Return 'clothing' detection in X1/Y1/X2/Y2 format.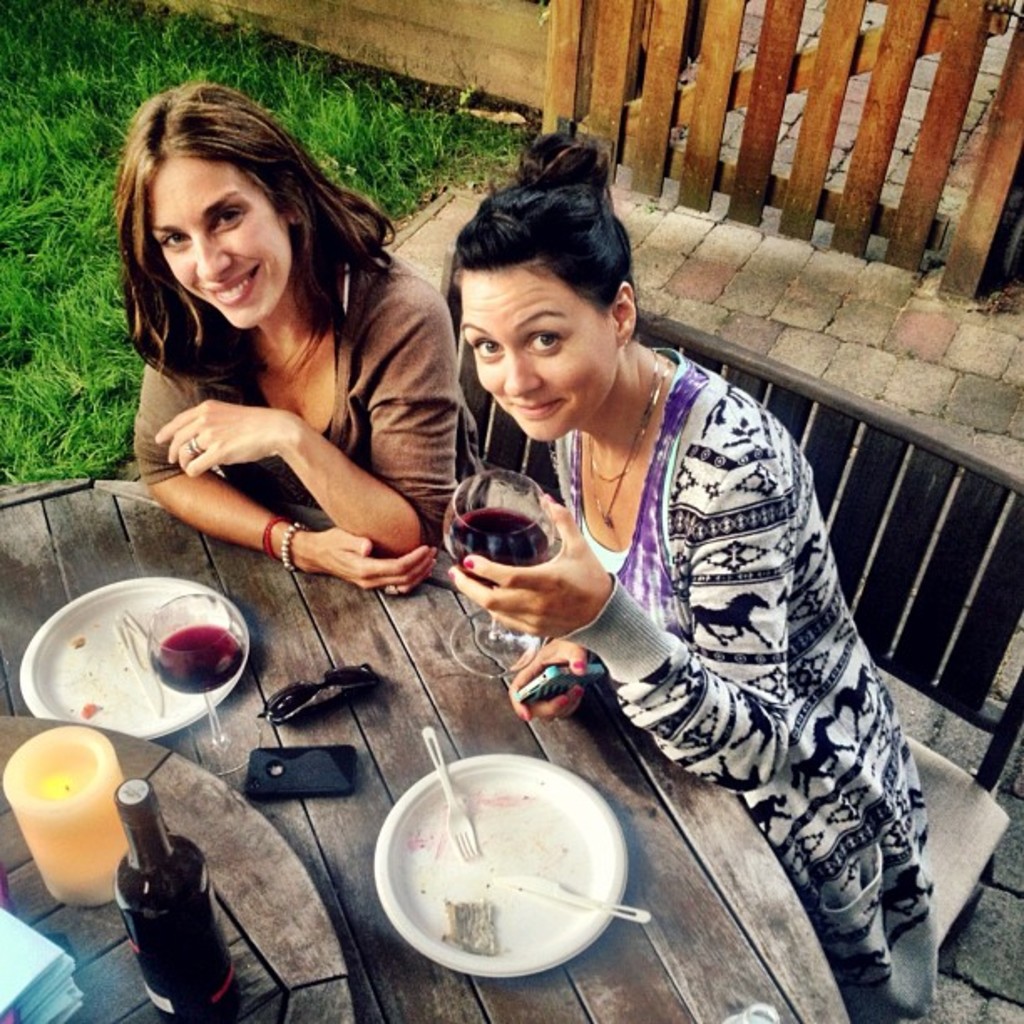
520/338/949/1022.
